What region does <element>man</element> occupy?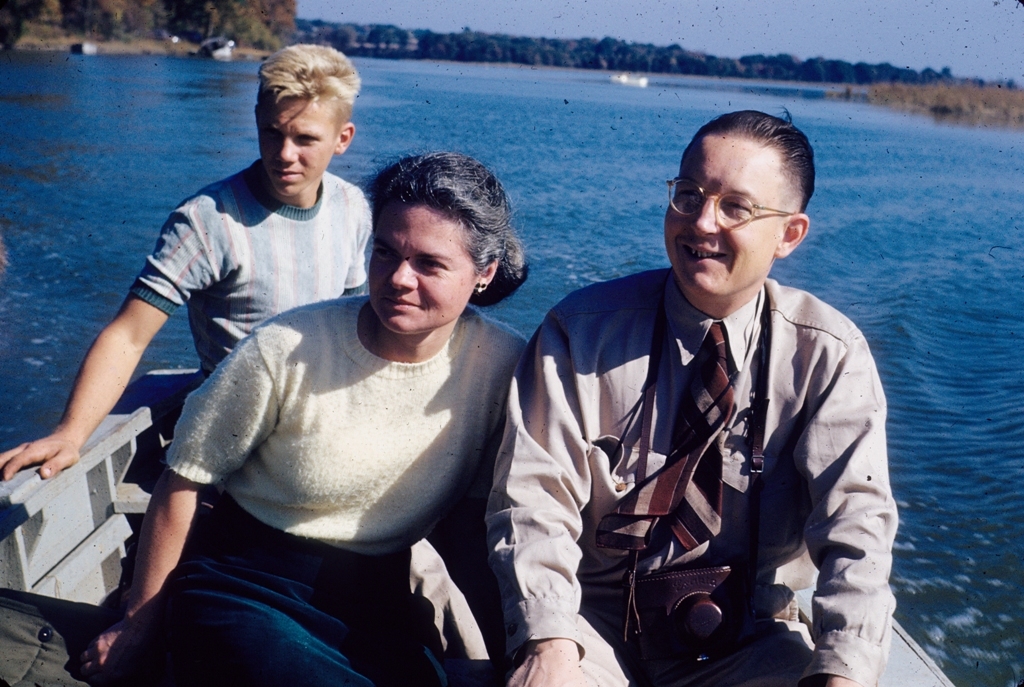
0/41/482/686.
